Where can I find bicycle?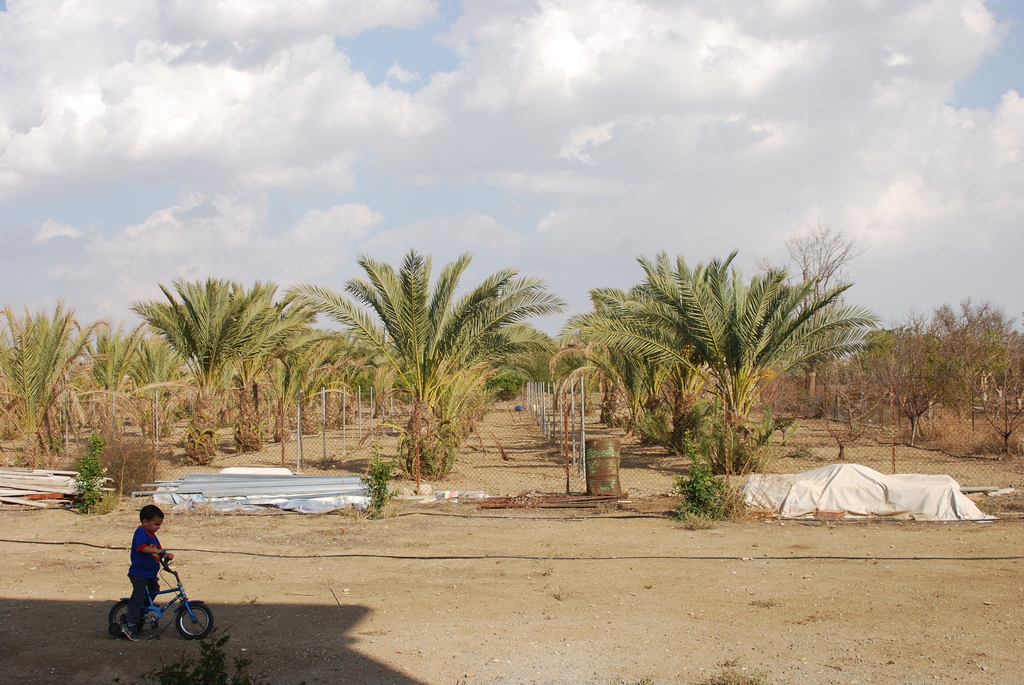
You can find it at pyautogui.locateOnScreen(107, 553, 217, 641).
